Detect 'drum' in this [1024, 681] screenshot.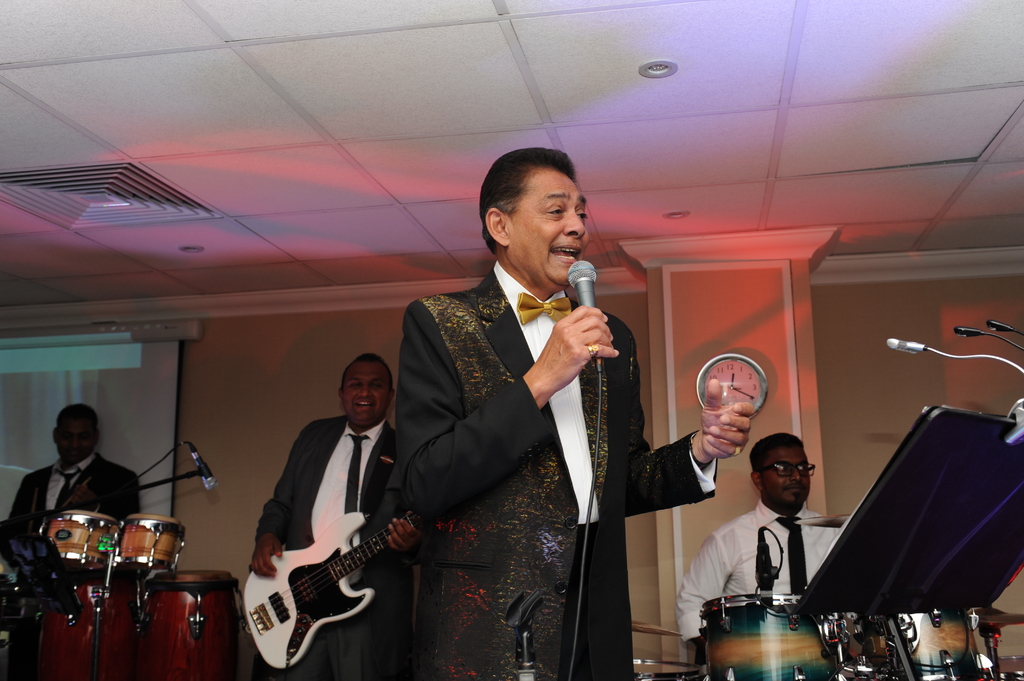
Detection: [698,593,836,680].
